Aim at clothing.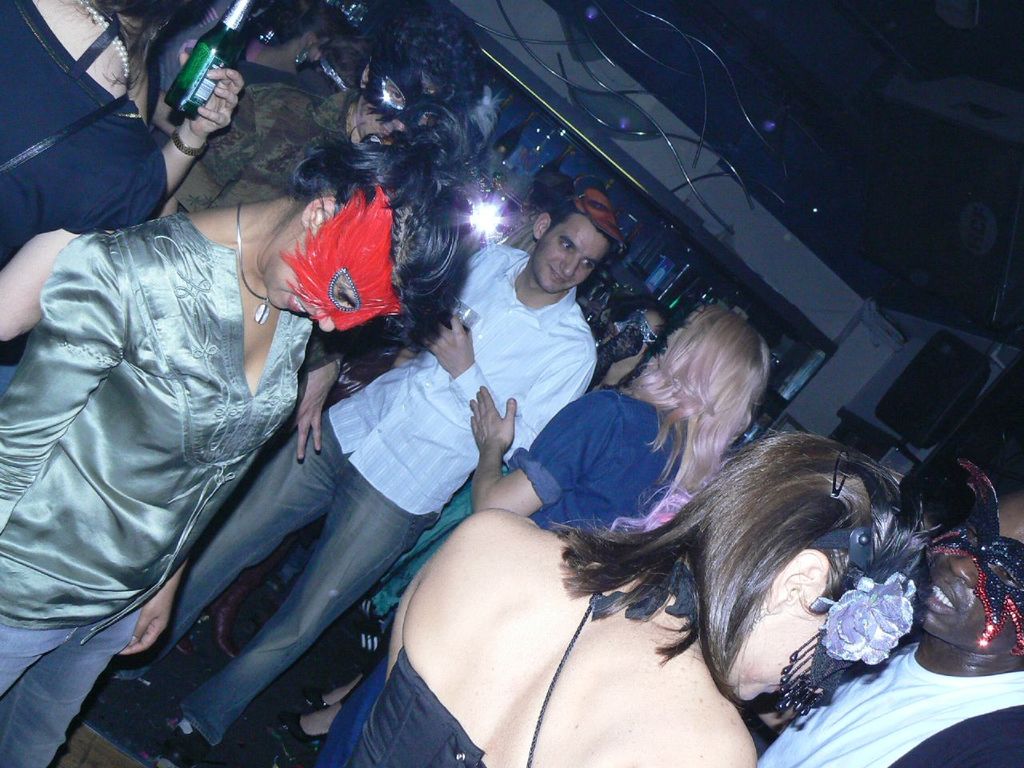
Aimed at (left=0, top=216, right=311, bottom=632).
